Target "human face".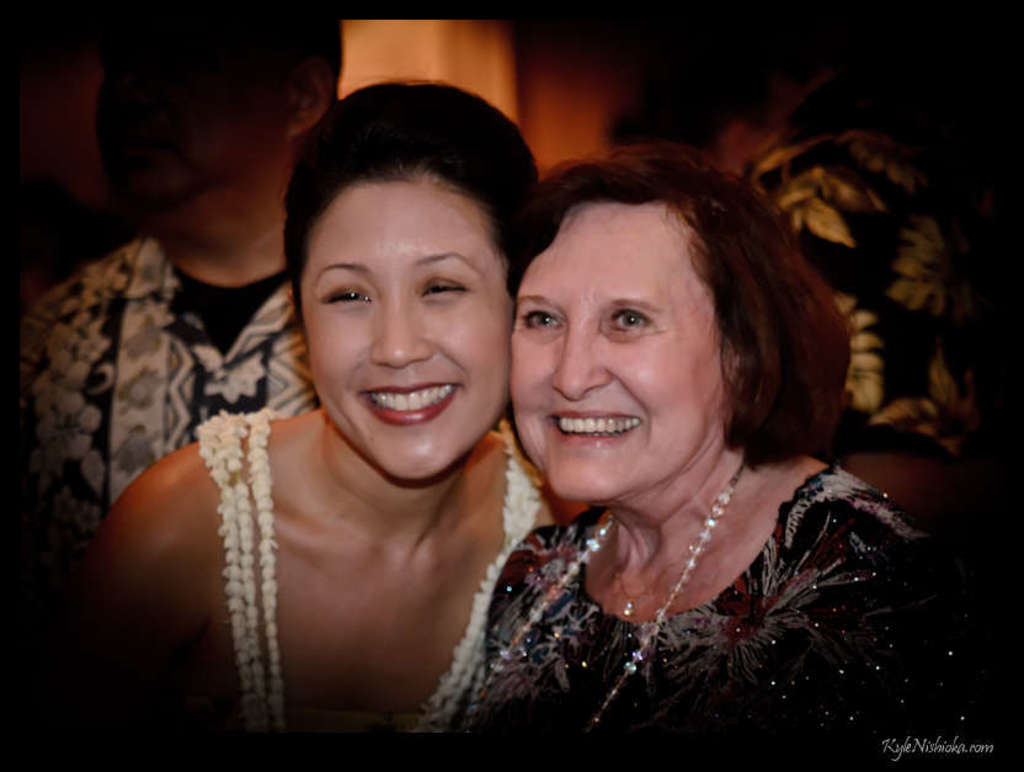
Target region: detection(100, 21, 295, 204).
